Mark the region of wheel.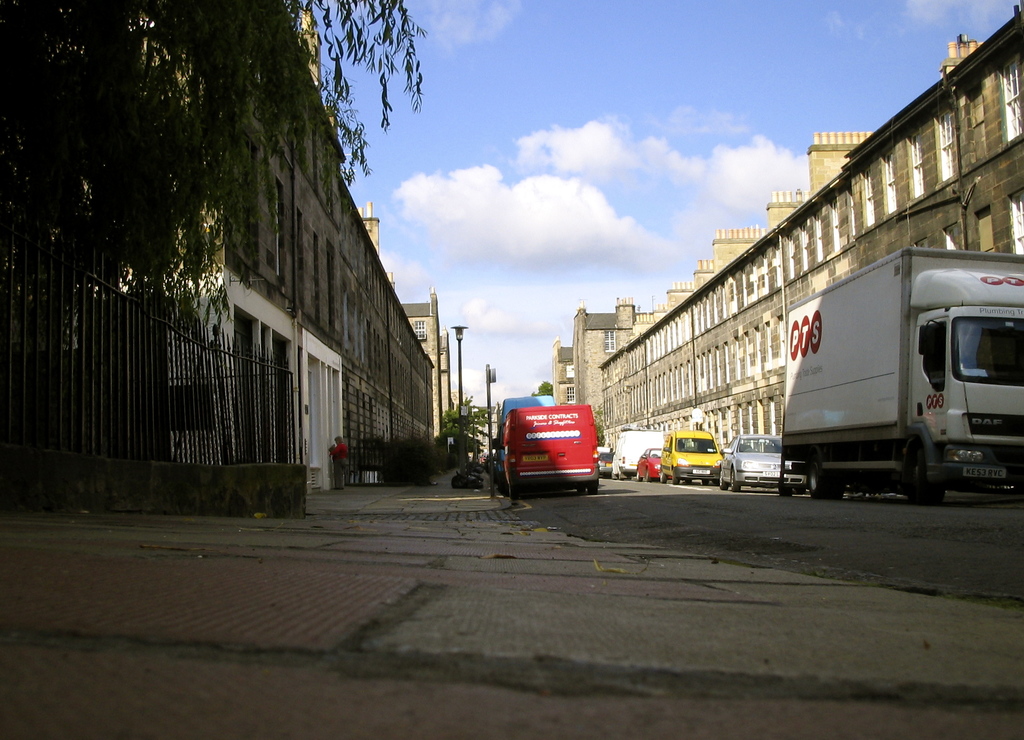
Region: crop(511, 485, 520, 499).
